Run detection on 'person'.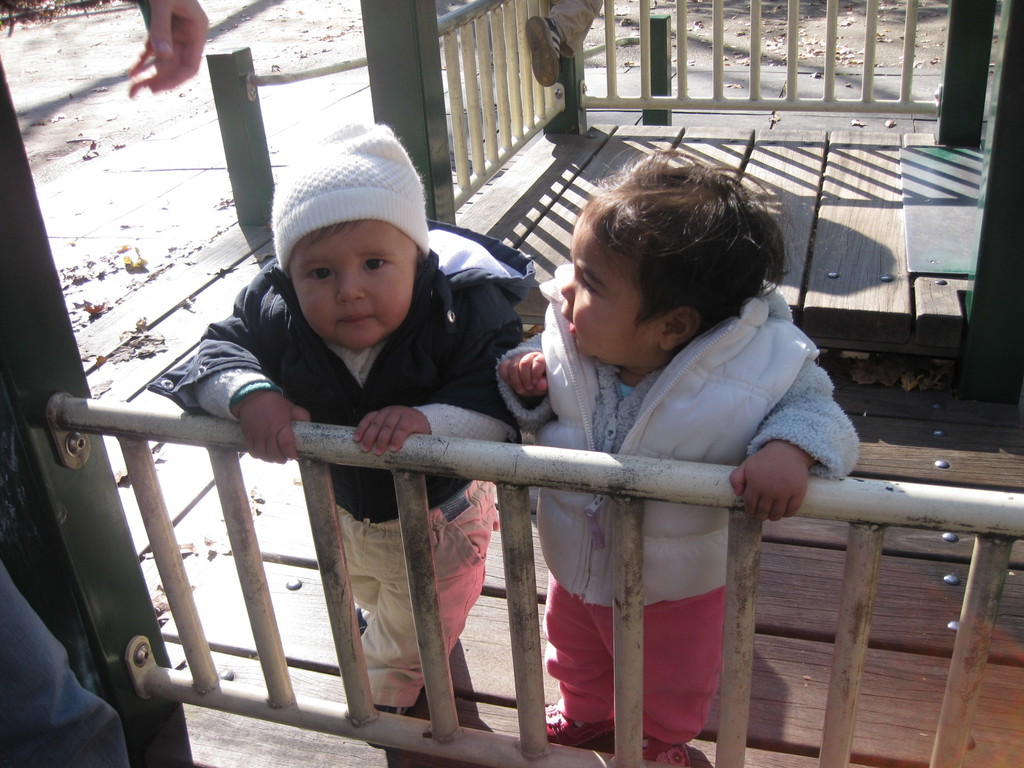
Result: 130 0 207 99.
